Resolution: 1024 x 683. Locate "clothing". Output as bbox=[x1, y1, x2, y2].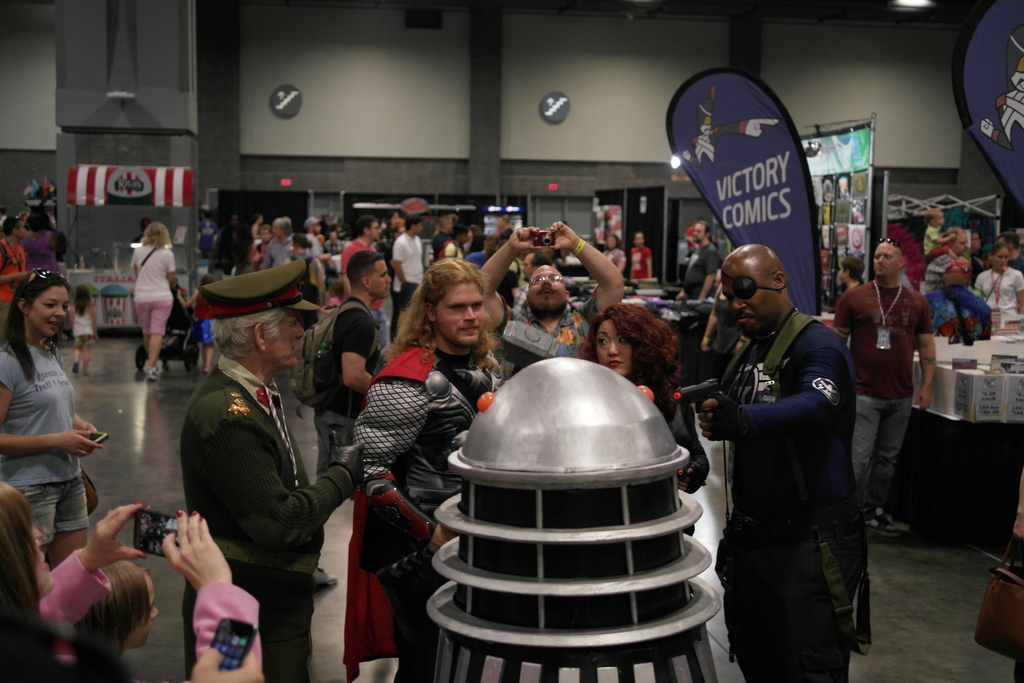
bbox=[340, 236, 376, 282].
